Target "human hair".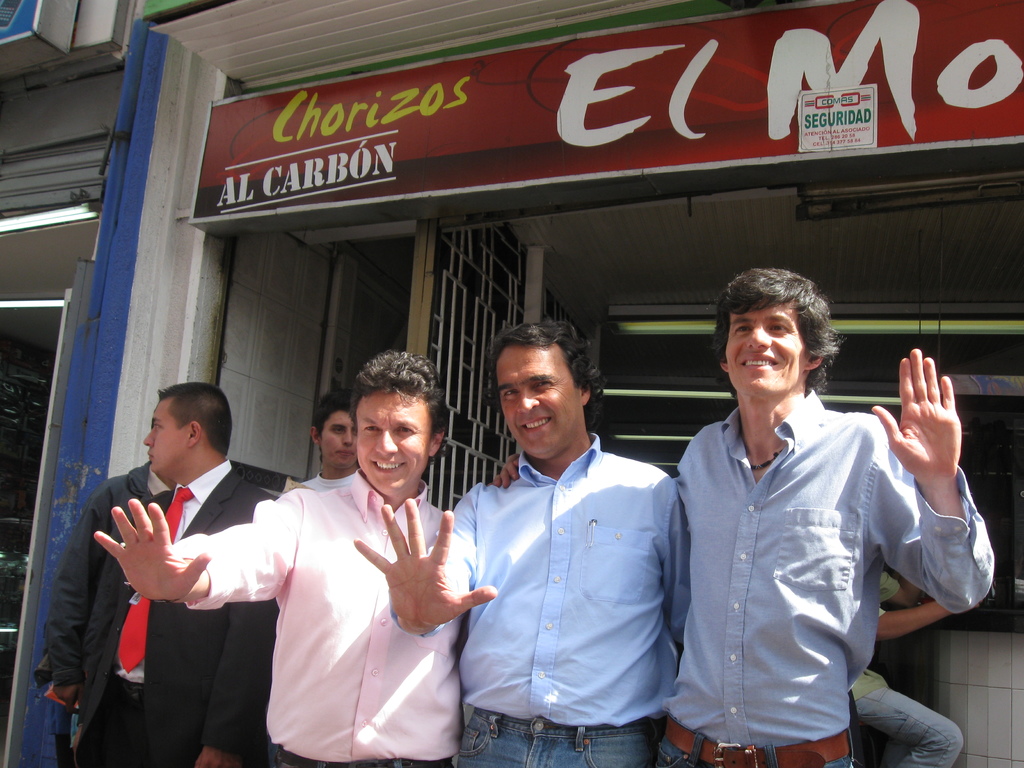
Target region: l=310, t=387, r=353, b=438.
